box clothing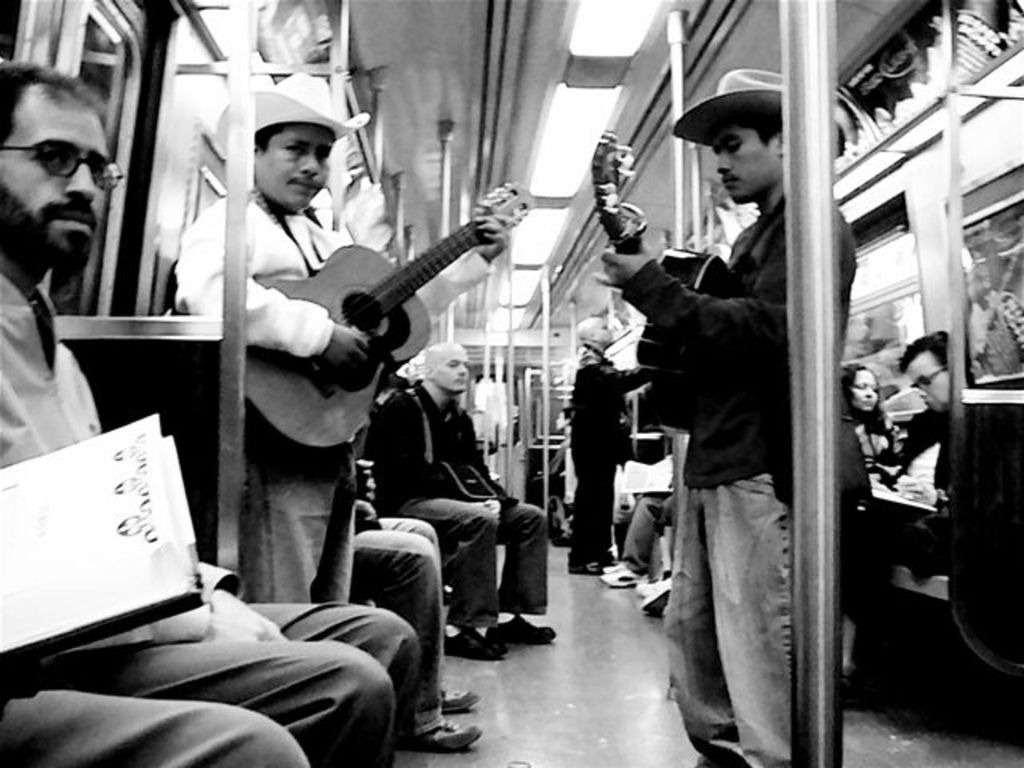
detection(557, 338, 662, 563)
